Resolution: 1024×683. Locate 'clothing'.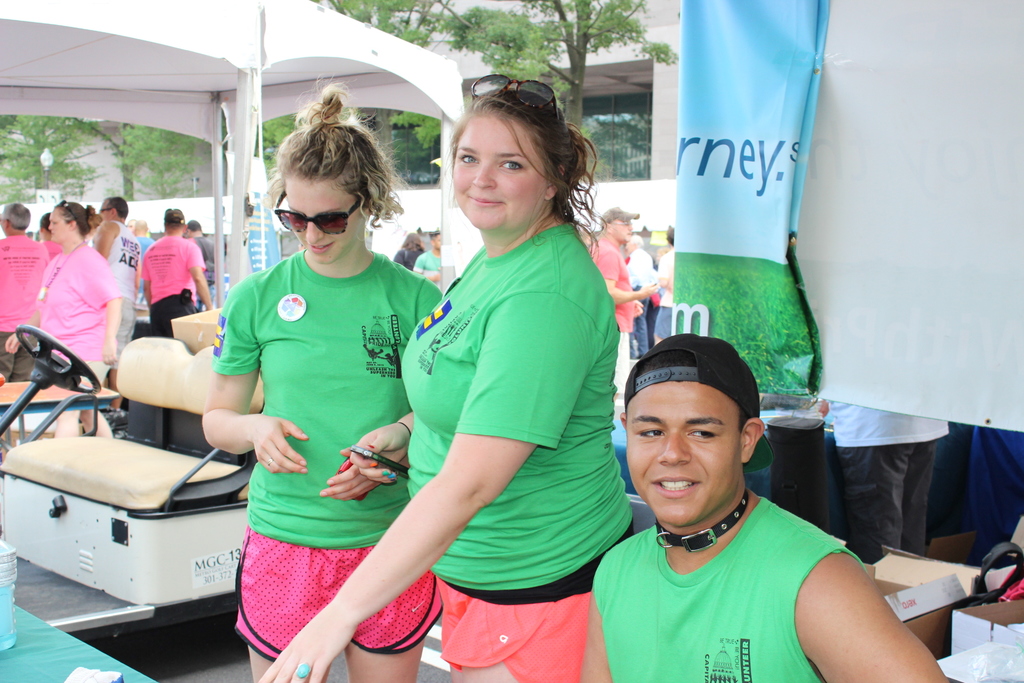
pyautogui.locateOnScreen(413, 248, 442, 289).
